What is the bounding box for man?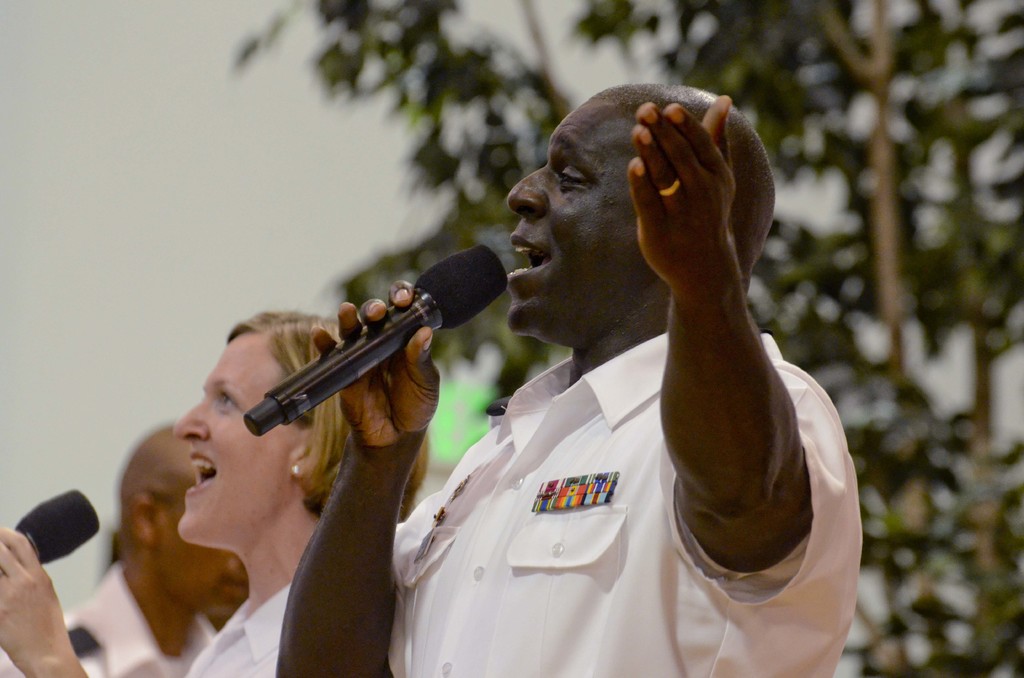
(1, 419, 252, 677).
